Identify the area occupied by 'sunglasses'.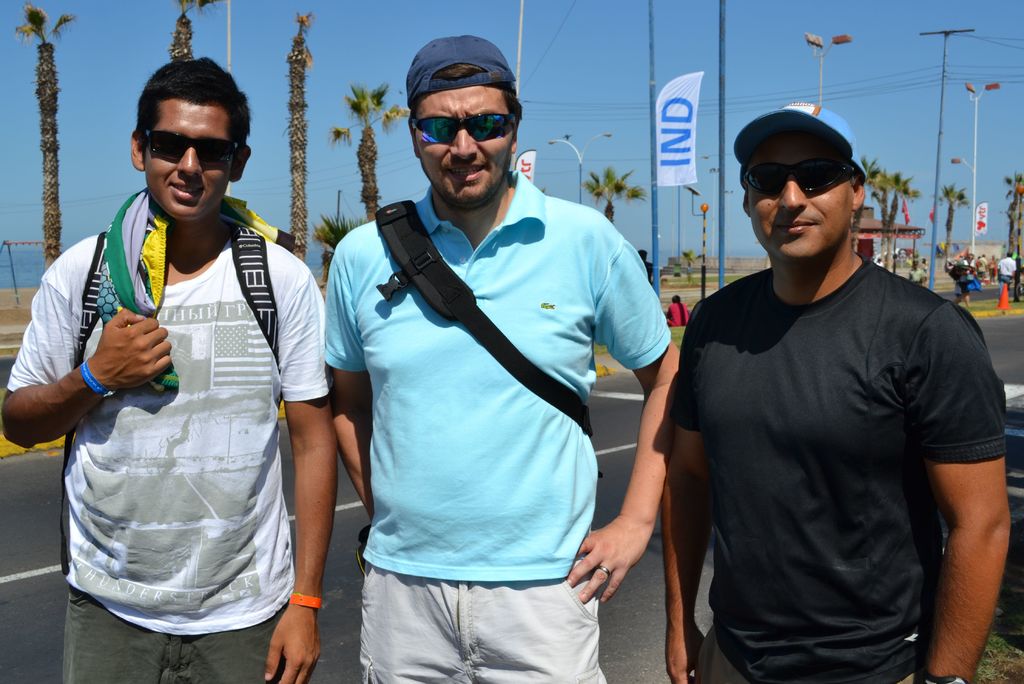
Area: {"left": 148, "top": 129, "right": 246, "bottom": 170}.
